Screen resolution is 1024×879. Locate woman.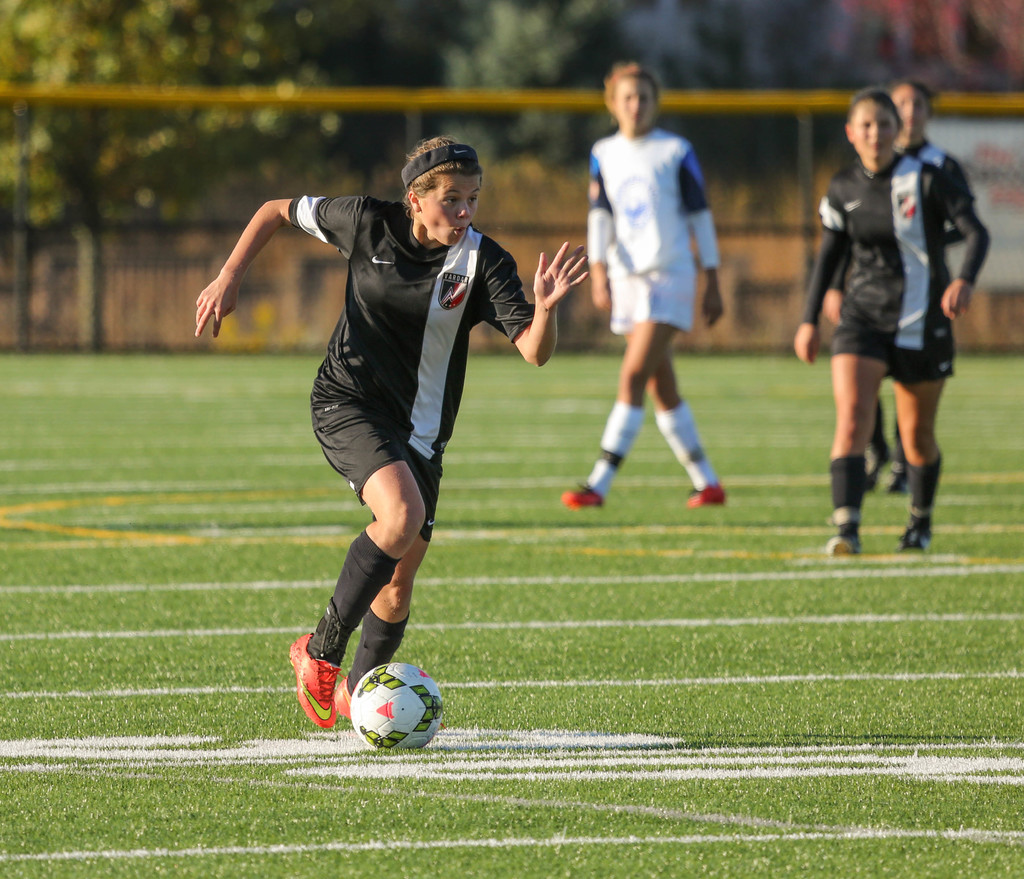
{"left": 554, "top": 52, "right": 730, "bottom": 514}.
